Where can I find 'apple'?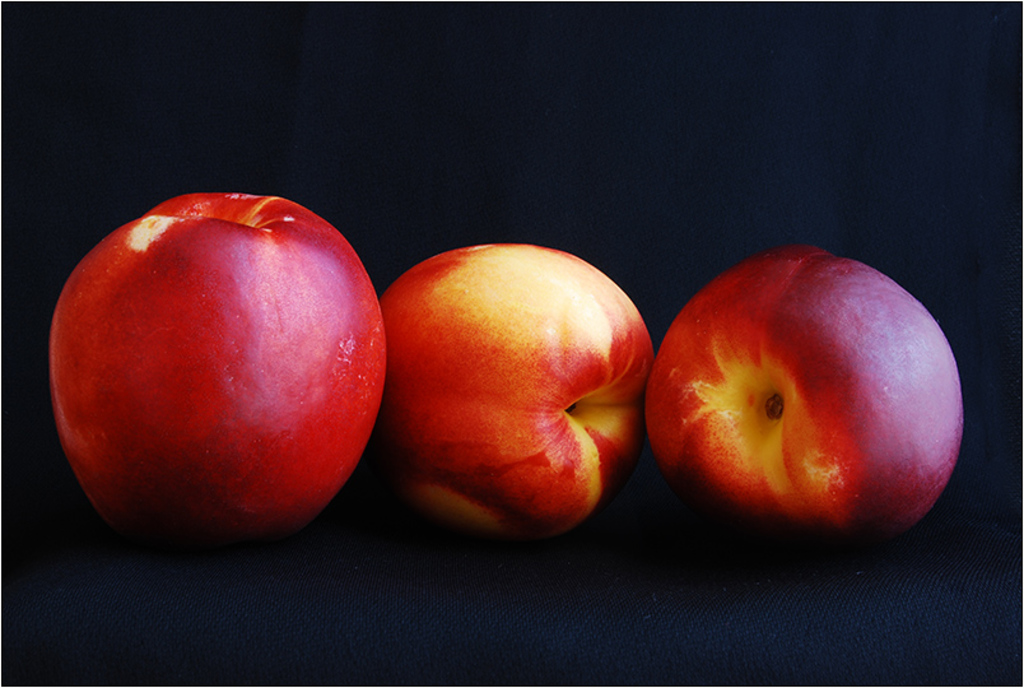
You can find it at region(376, 242, 655, 547).
